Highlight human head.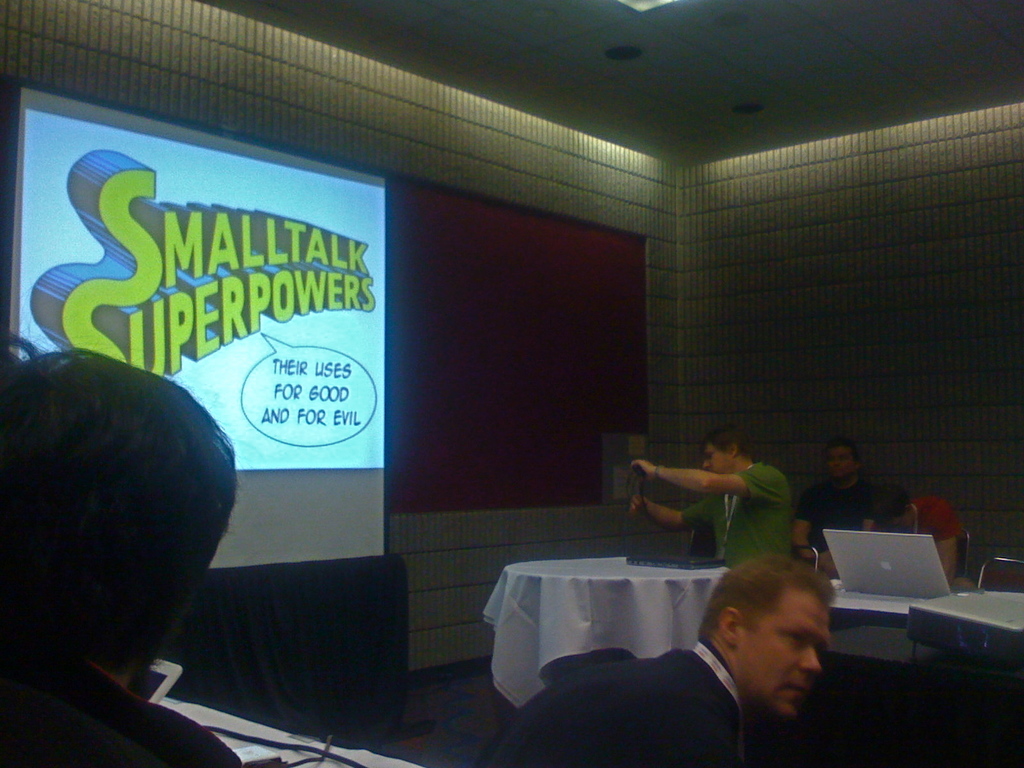
Highlighted region: x1=0 y1=362 x2=230 y2=664.
